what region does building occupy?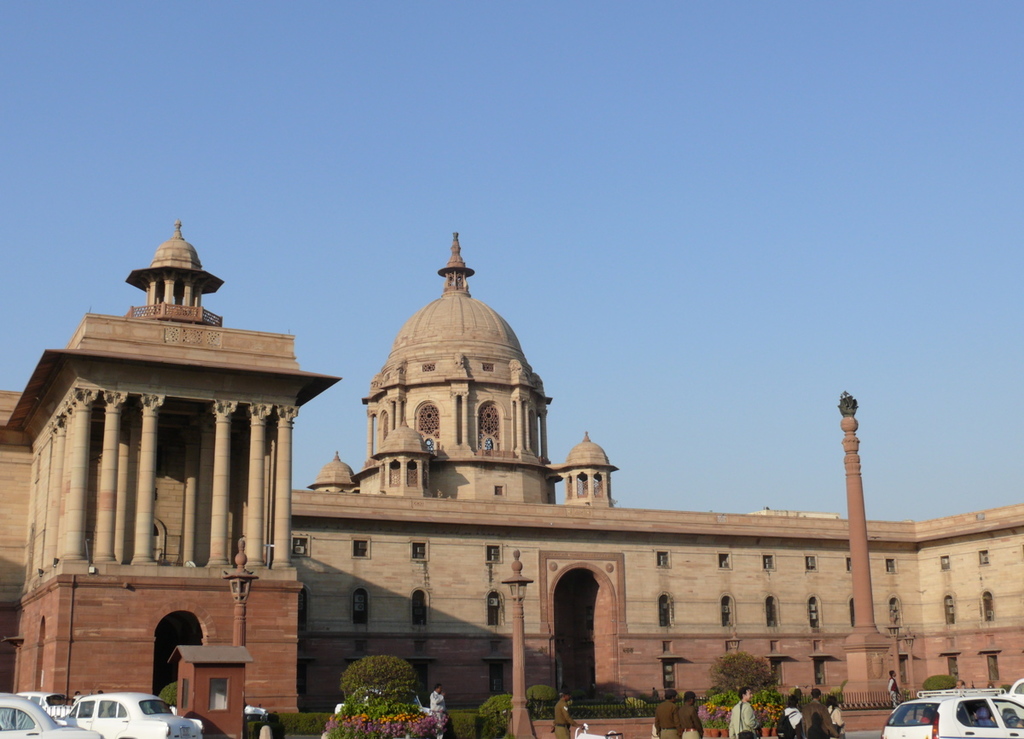
x1=2 y1=216 x2=1023 y2=738.
